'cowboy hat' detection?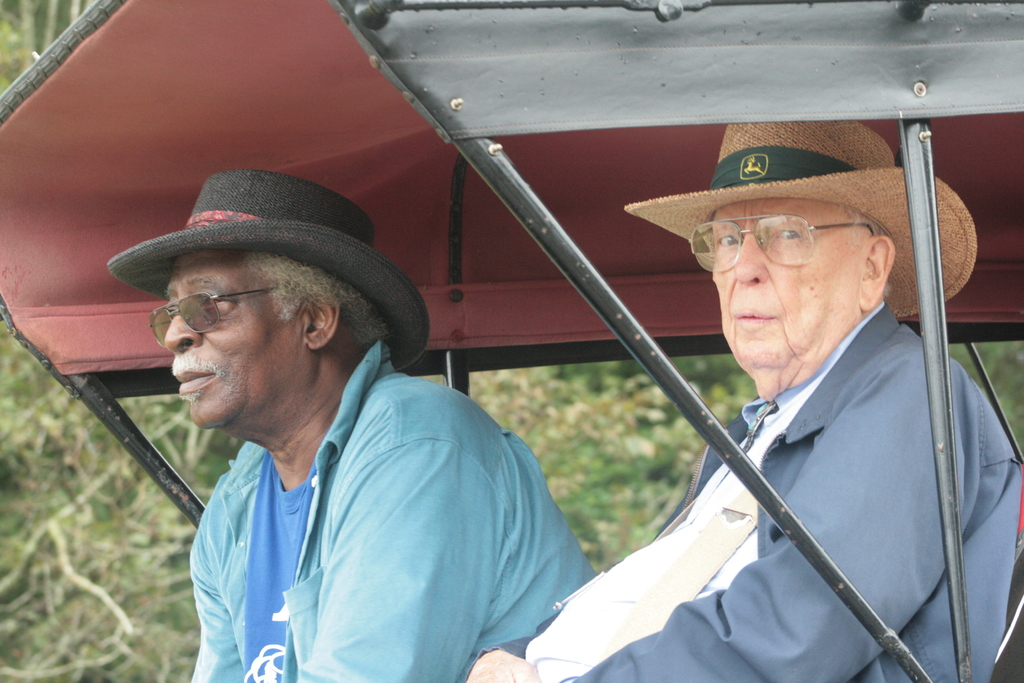
<region>93, 159, 428, 392</region>
